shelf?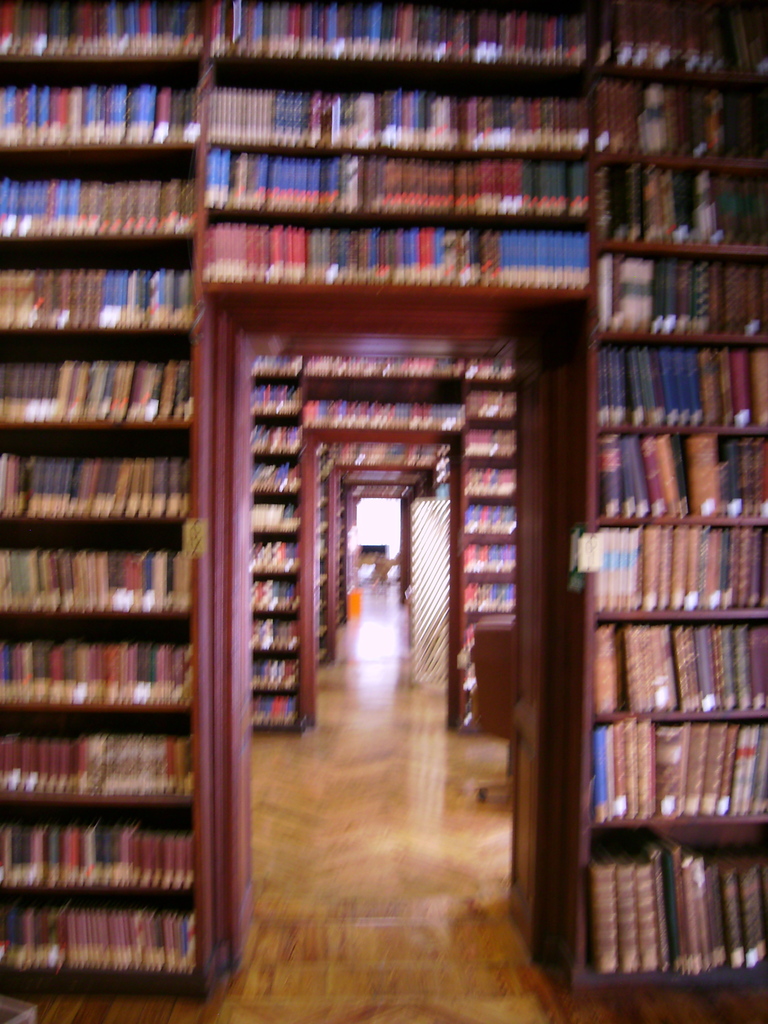
<bbox>0, 439, 190, 518</bbox>
